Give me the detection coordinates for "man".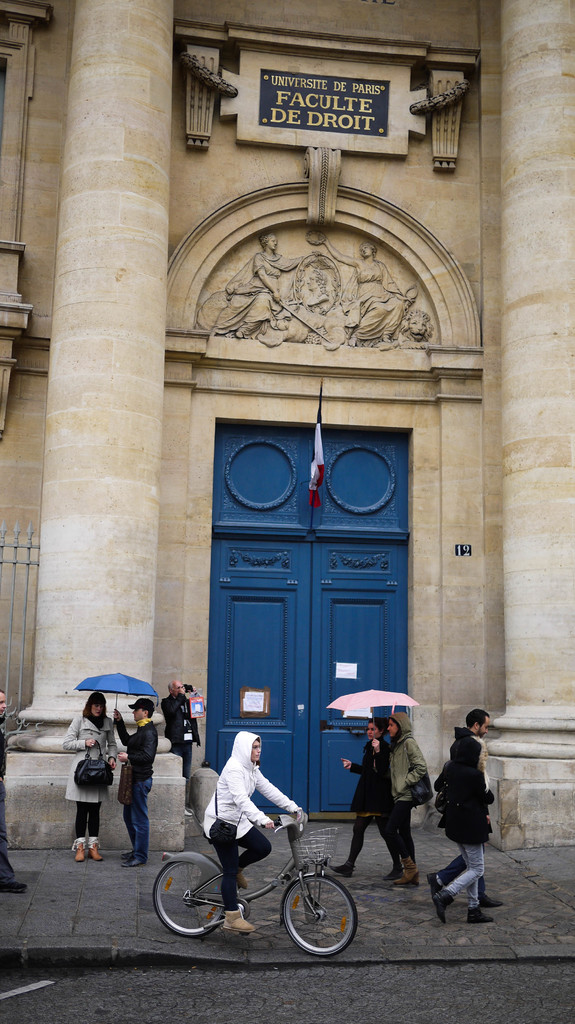
BBox(433, 714, 501, 929).
